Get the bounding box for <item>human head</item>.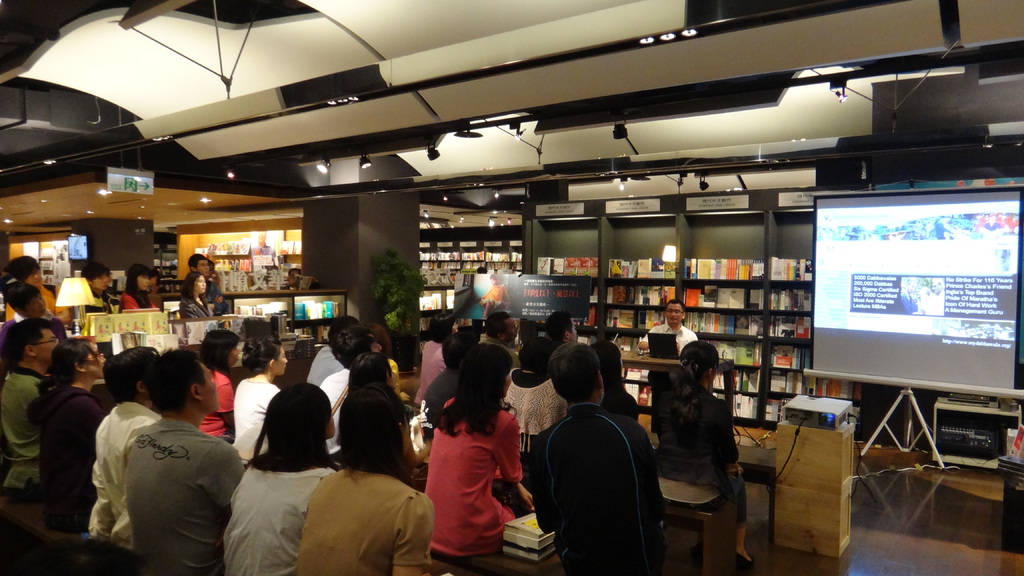
[left=599, top=342, right=623, bottom=387].
